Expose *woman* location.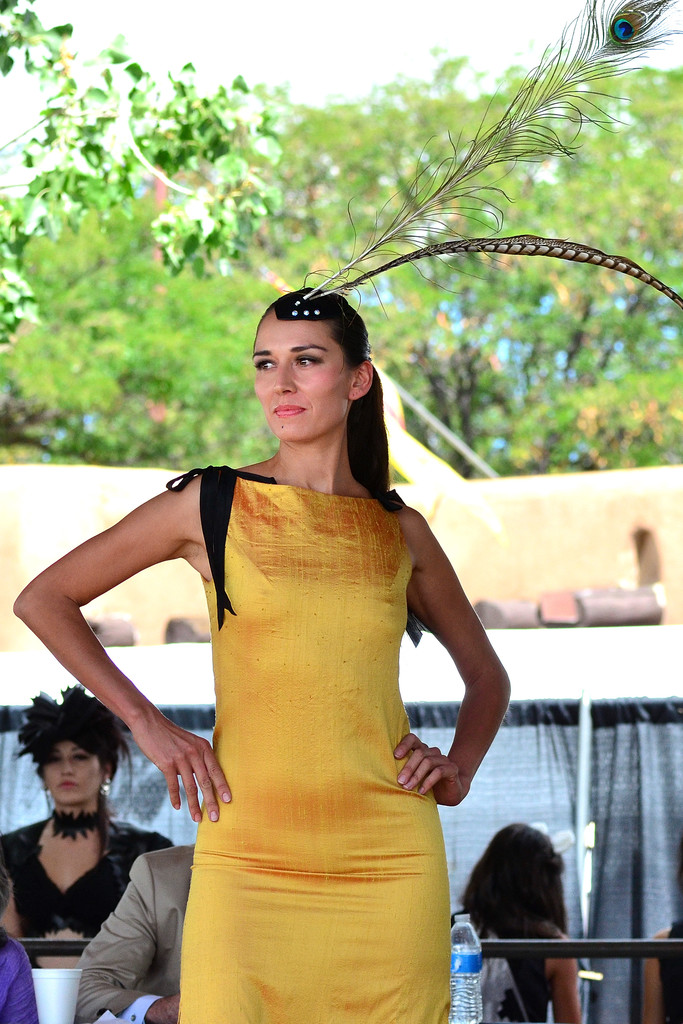
Exposed at bbox=[0, 680, 179, 963].
